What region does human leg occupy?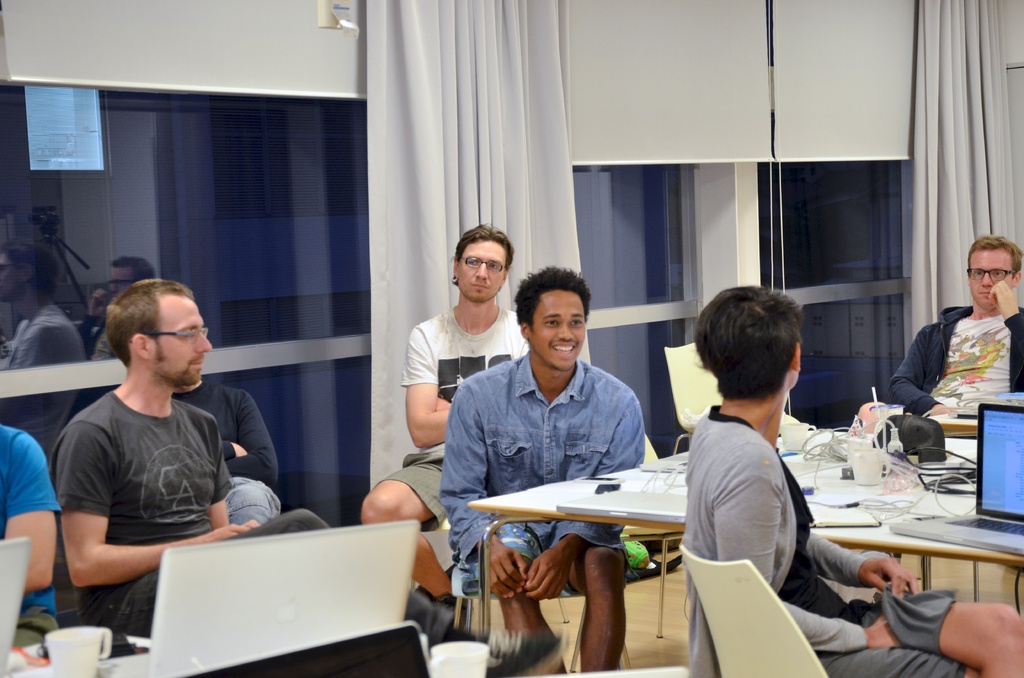
rect(362, 447, 444, 636).
